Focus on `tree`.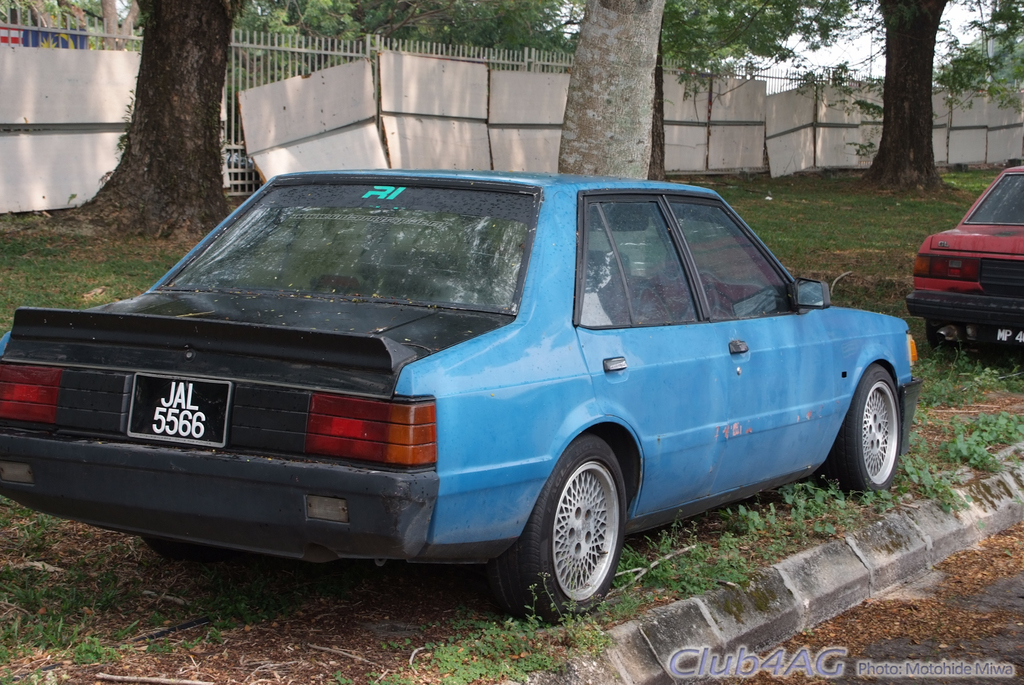
Focused at (78, 22, 250, 206).
